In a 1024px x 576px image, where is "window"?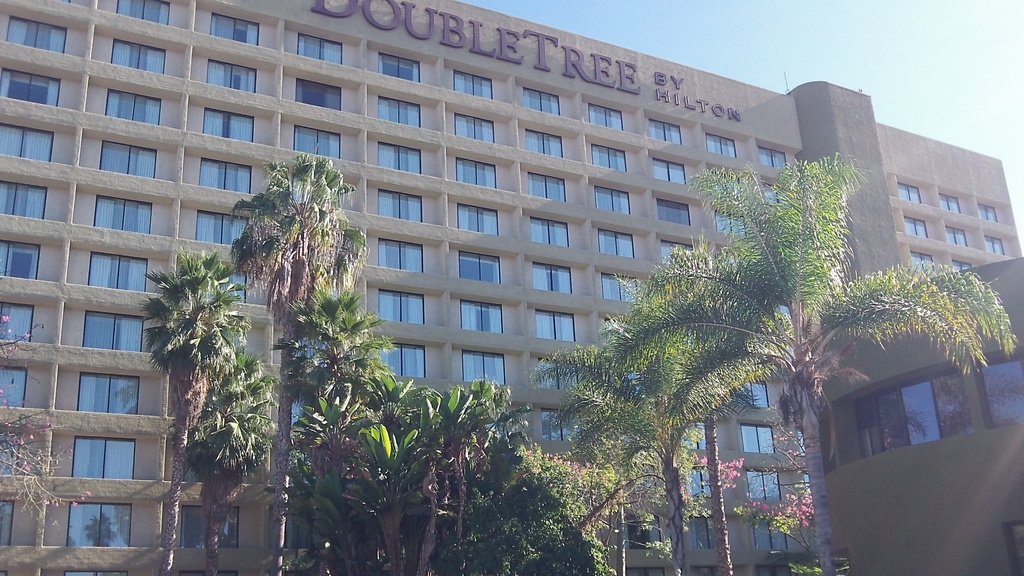
<region>298, 122, 340, 160</region>.
